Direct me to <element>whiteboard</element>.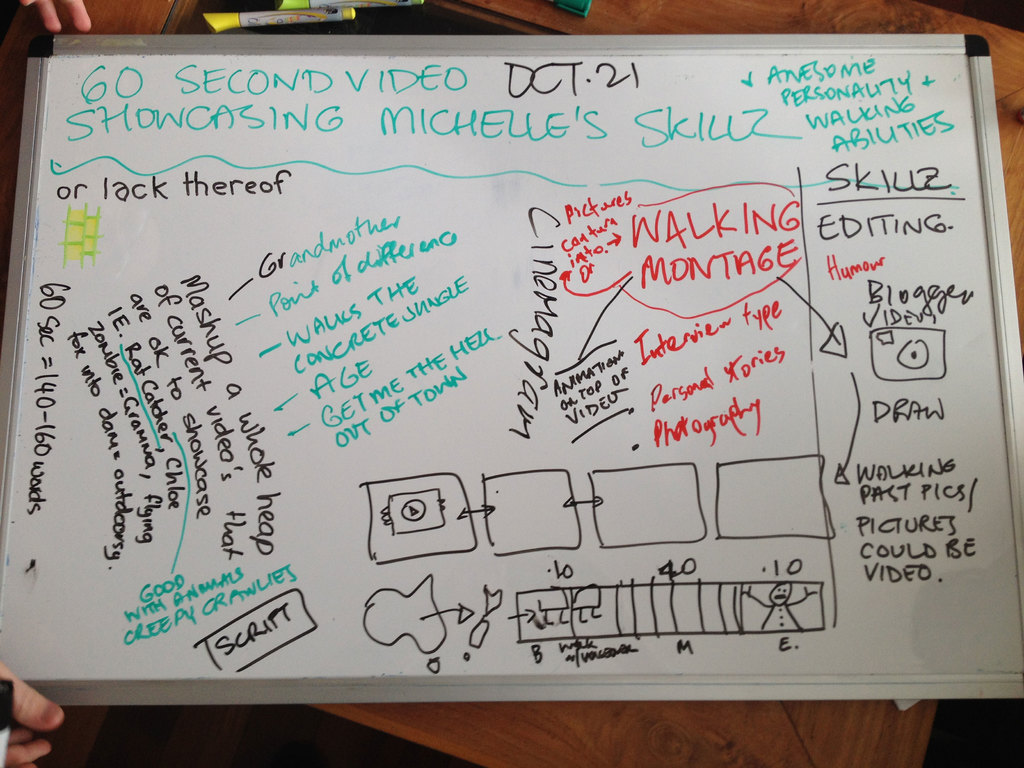
Direction: x1=0 y1=28 x2=1023 y2=704.
